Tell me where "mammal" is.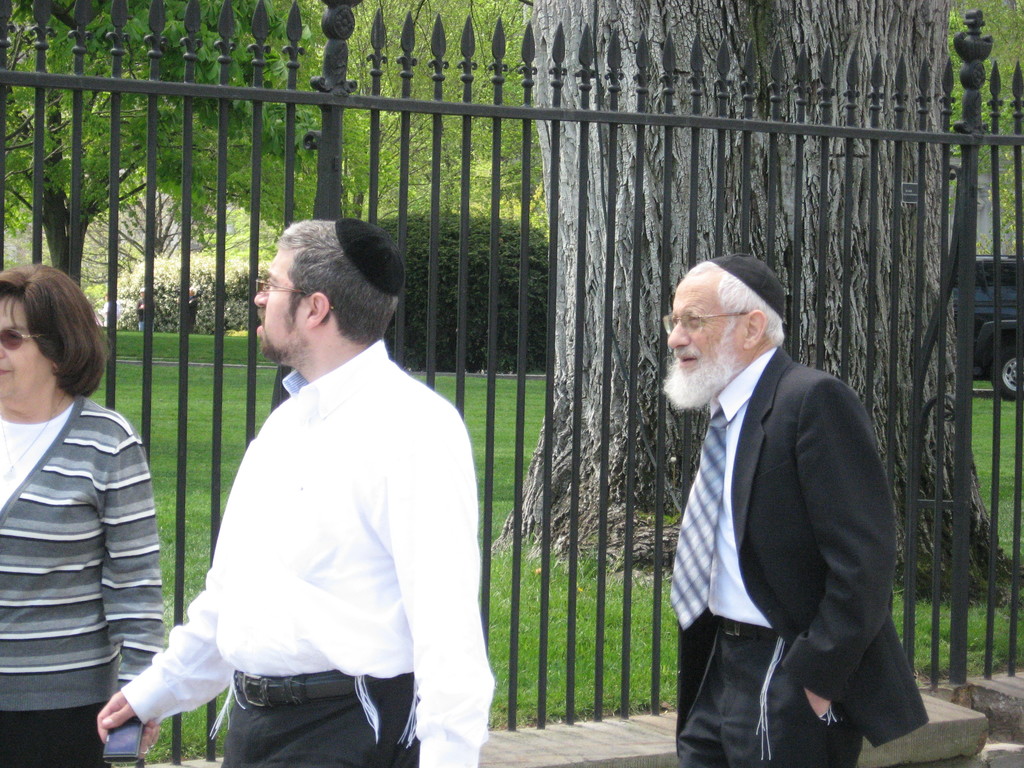
"mammal" is at <box>115,197,517,767</box>.
